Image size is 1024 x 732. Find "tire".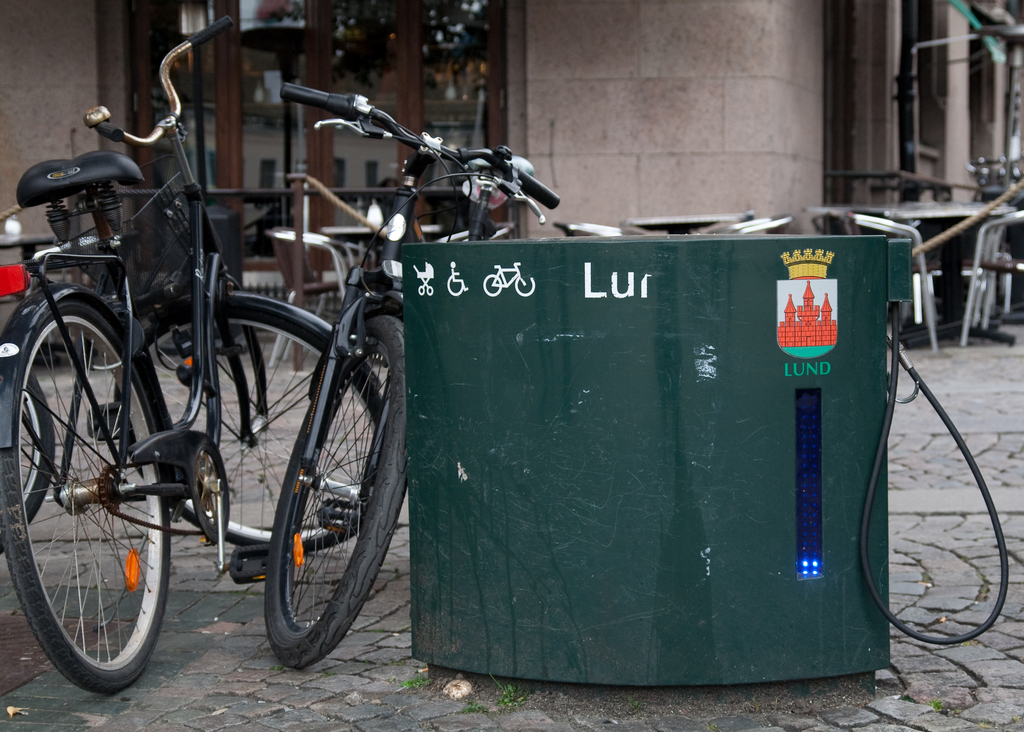
(left=112, top=290, right=408, bottom=558).
